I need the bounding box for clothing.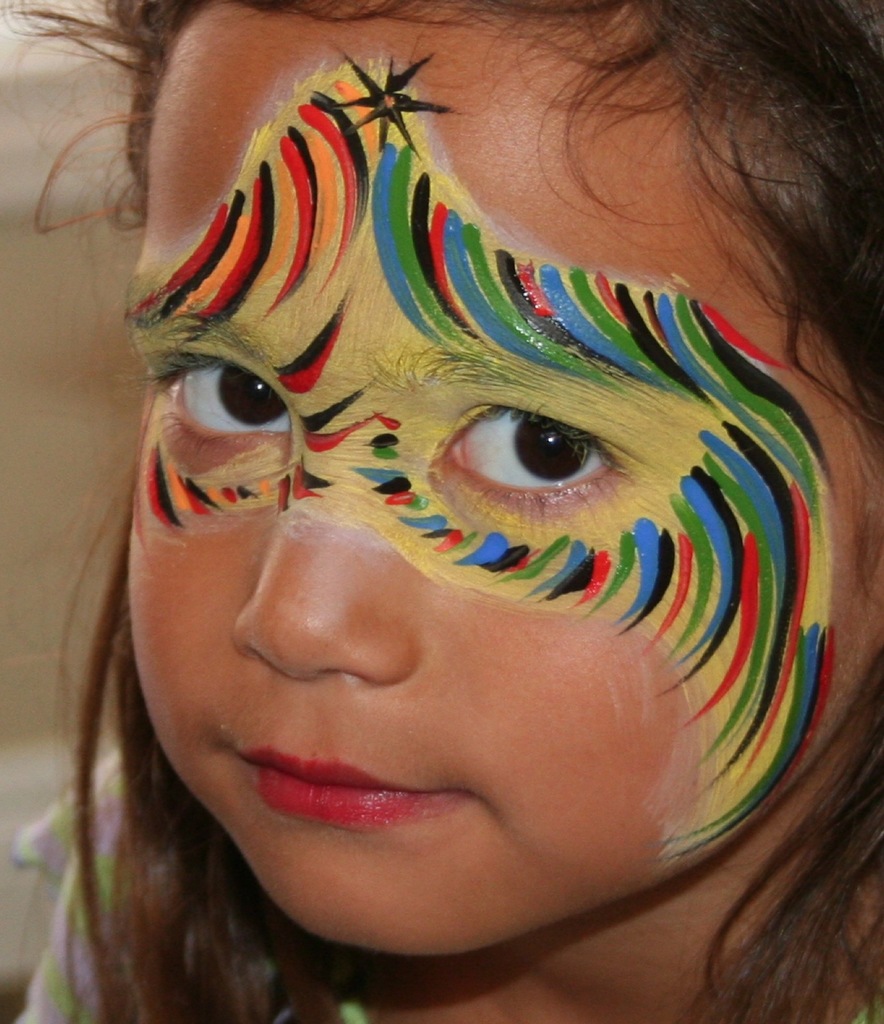
Here it is: [8, 746, 372, 1023].
